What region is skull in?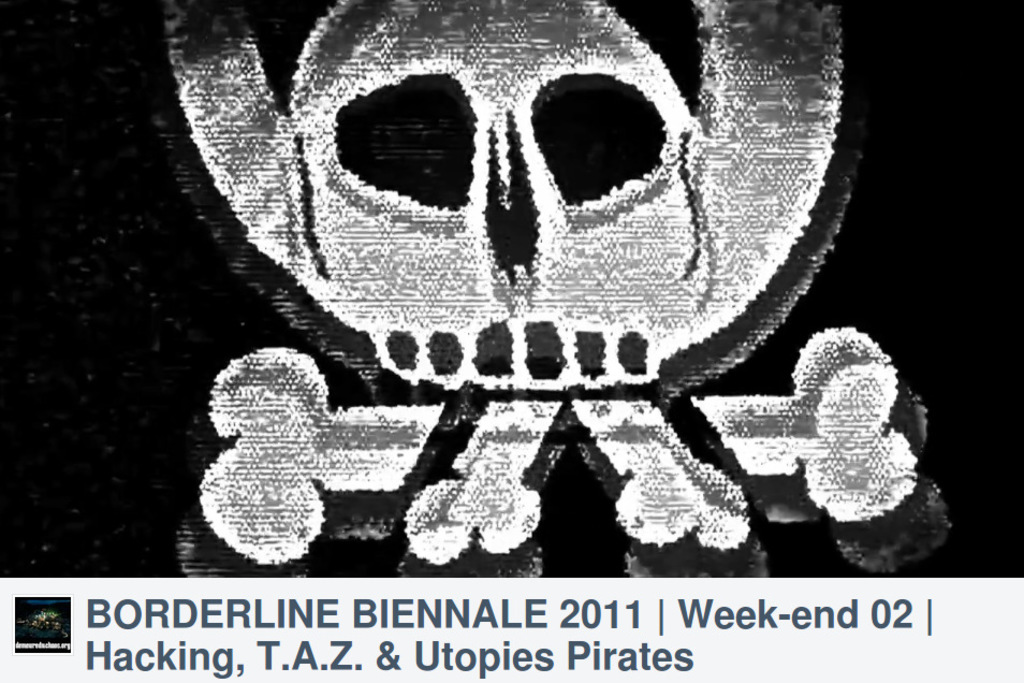
bbox=[208, 9, 879, 558].
